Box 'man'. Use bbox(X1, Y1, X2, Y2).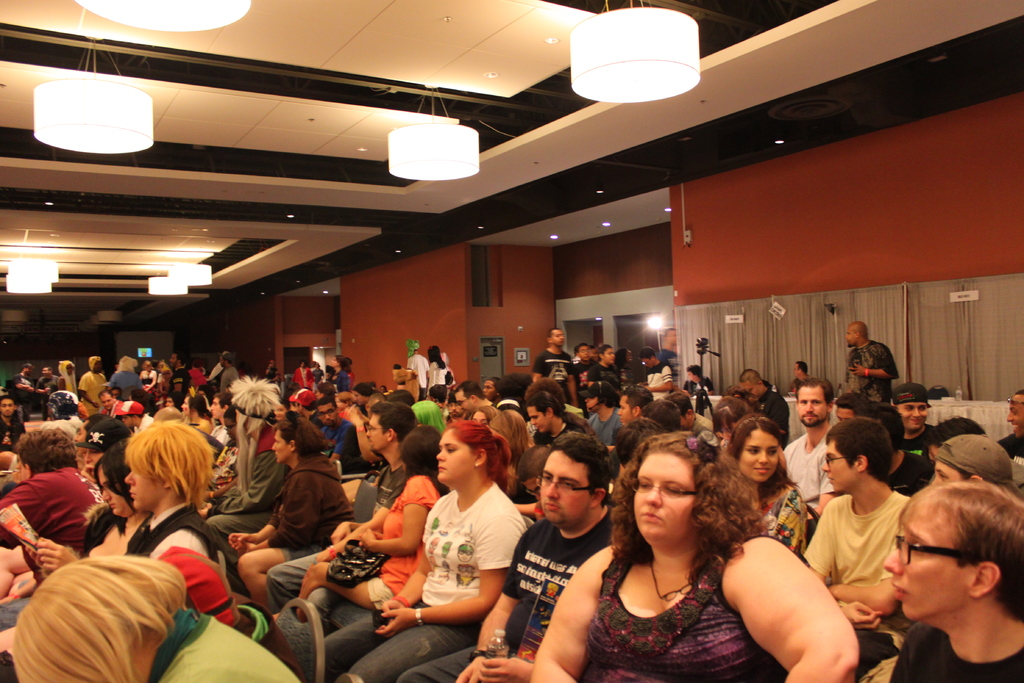
bbox(285, 363, 313, 390).
